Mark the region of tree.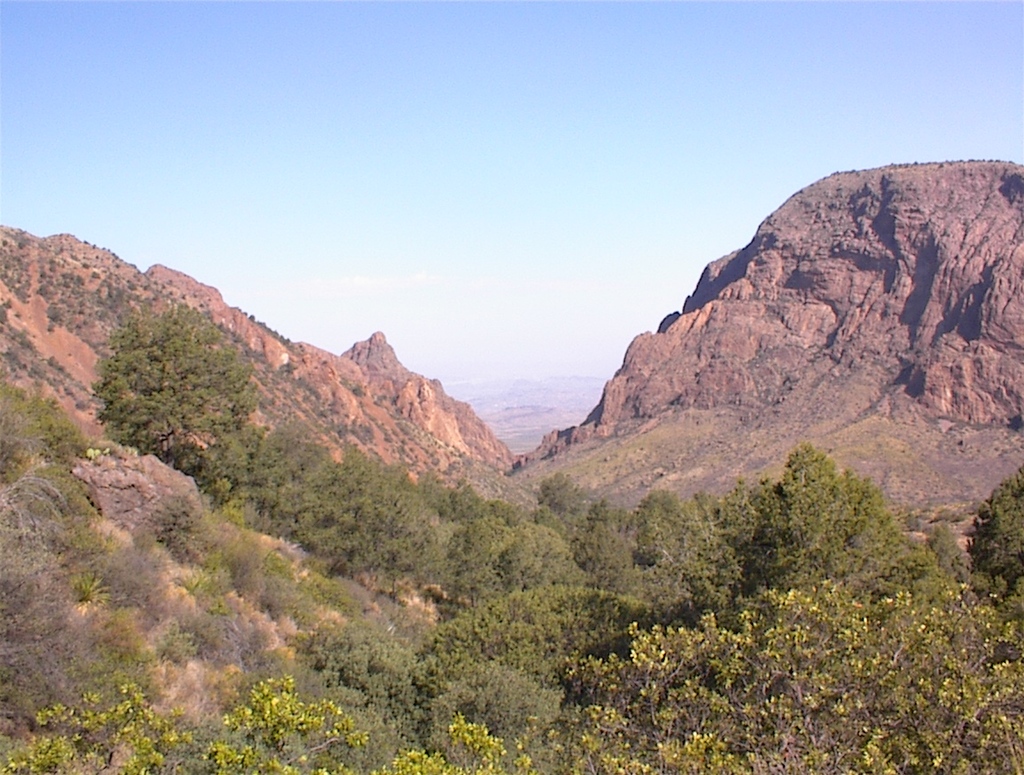
Region: [x1=965, y1=464, x2=1023, y2=630].
